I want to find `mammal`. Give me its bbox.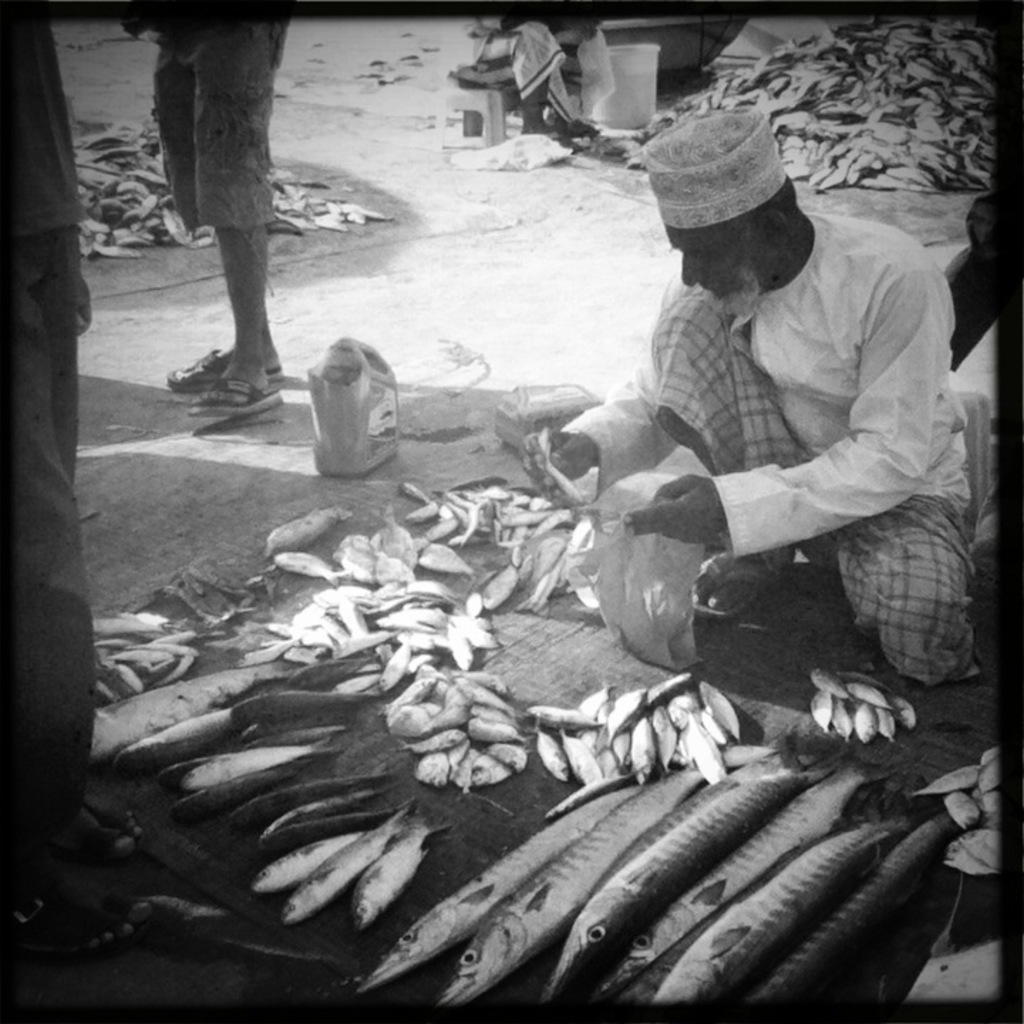
left=563, top=139, right=1020, bottom=718.
